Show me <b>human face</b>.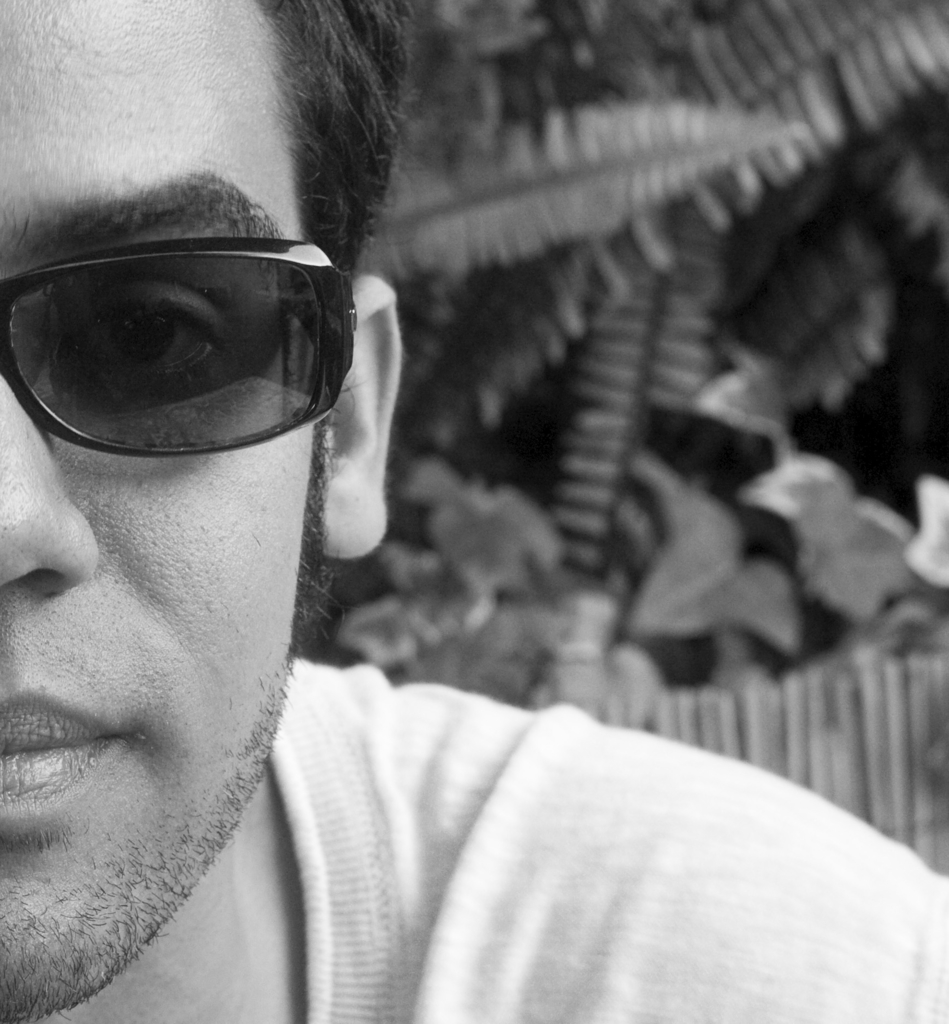
<b>human face</b> is here: [x1=0, y1=0, x2=317, y2=912].
